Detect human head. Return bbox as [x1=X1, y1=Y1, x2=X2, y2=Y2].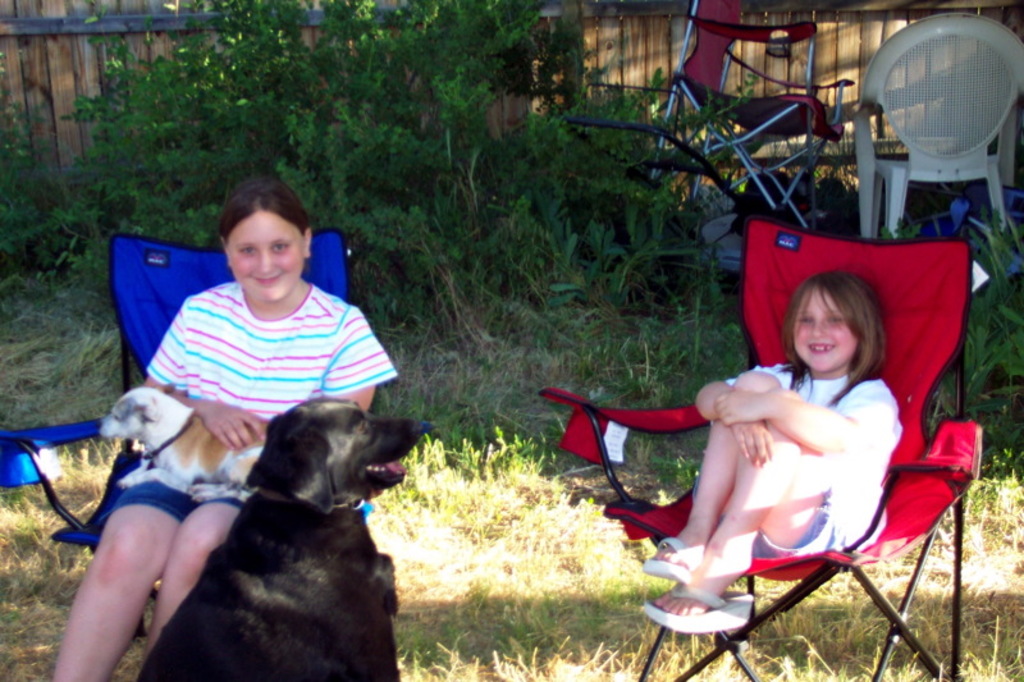
[x1=780, y1=271, x2=906, y2=397].
